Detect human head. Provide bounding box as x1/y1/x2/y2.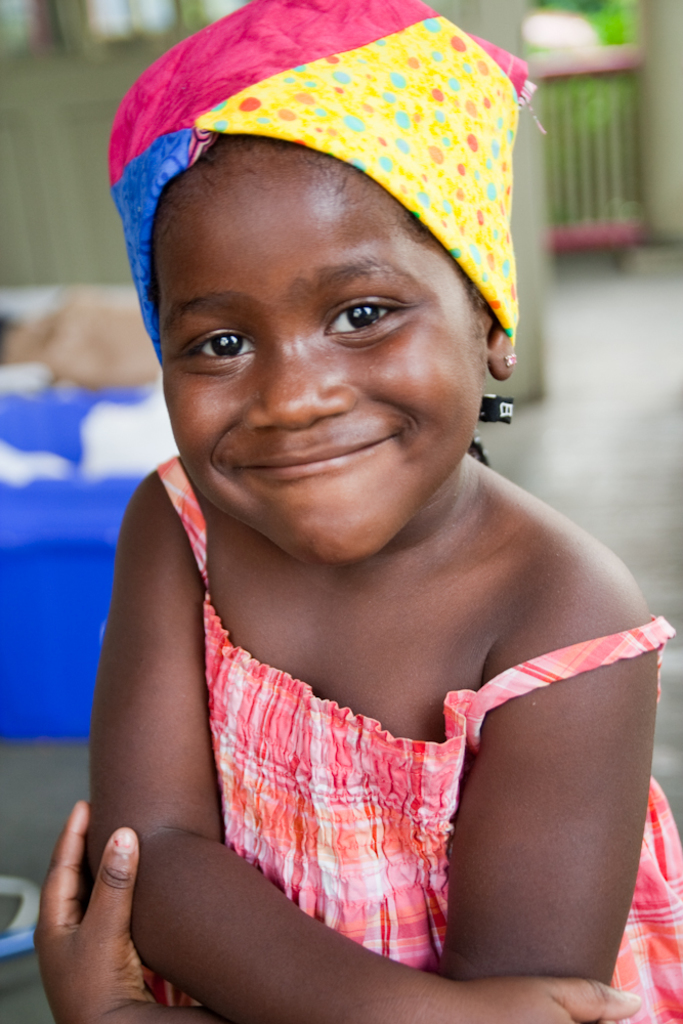
124/27/535/537.
